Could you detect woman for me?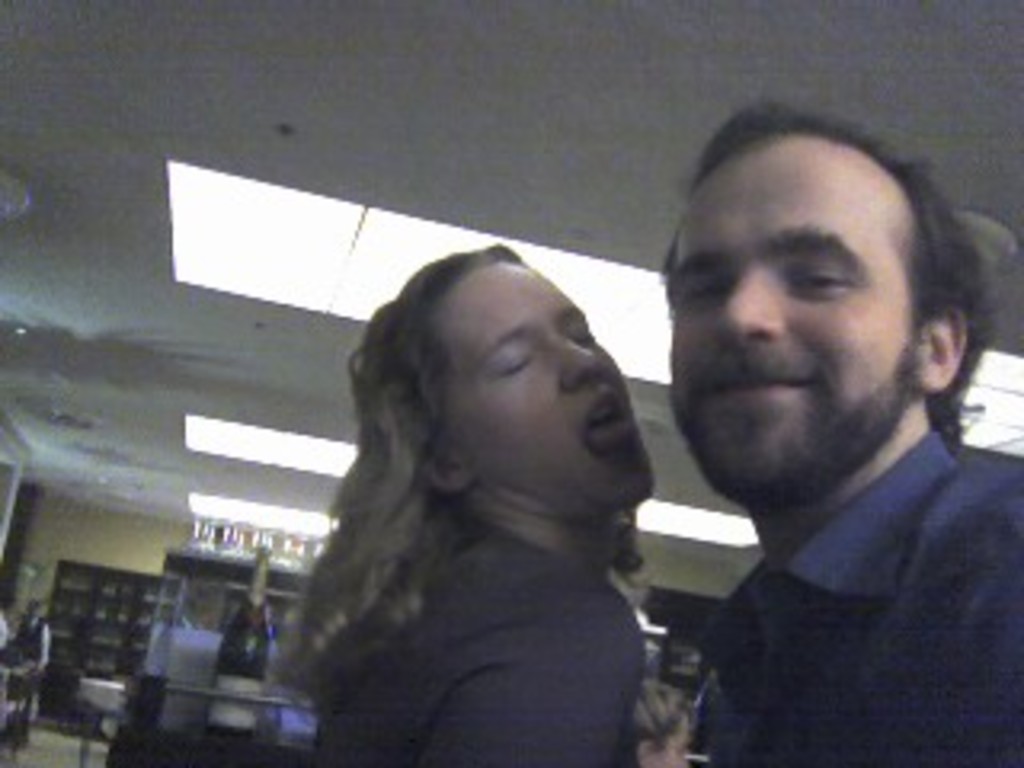
Detection result: detection(218, 230, 701, 765).
